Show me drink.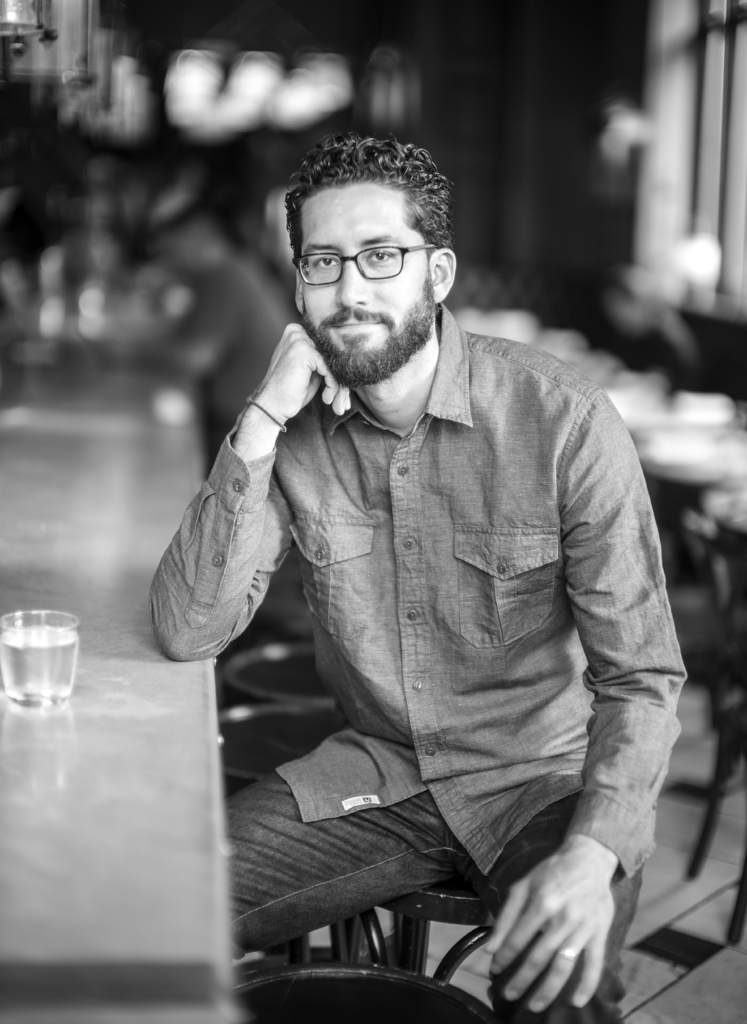
drink is here: 0,627,81,708.
